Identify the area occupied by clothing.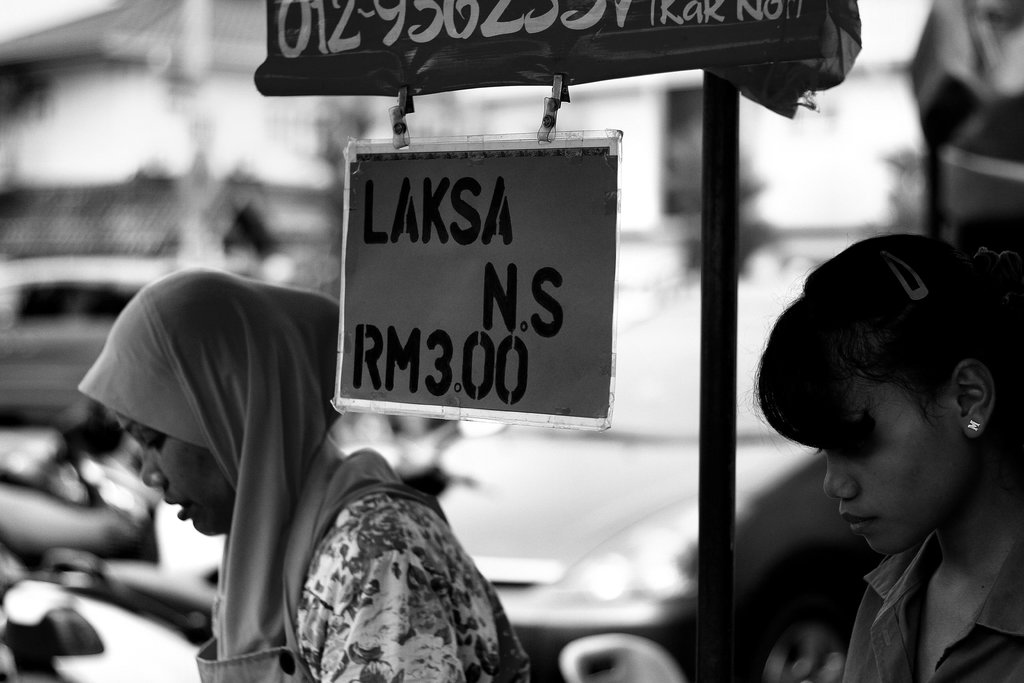
Area: left=294, top=493, right=535, bottom=682.
